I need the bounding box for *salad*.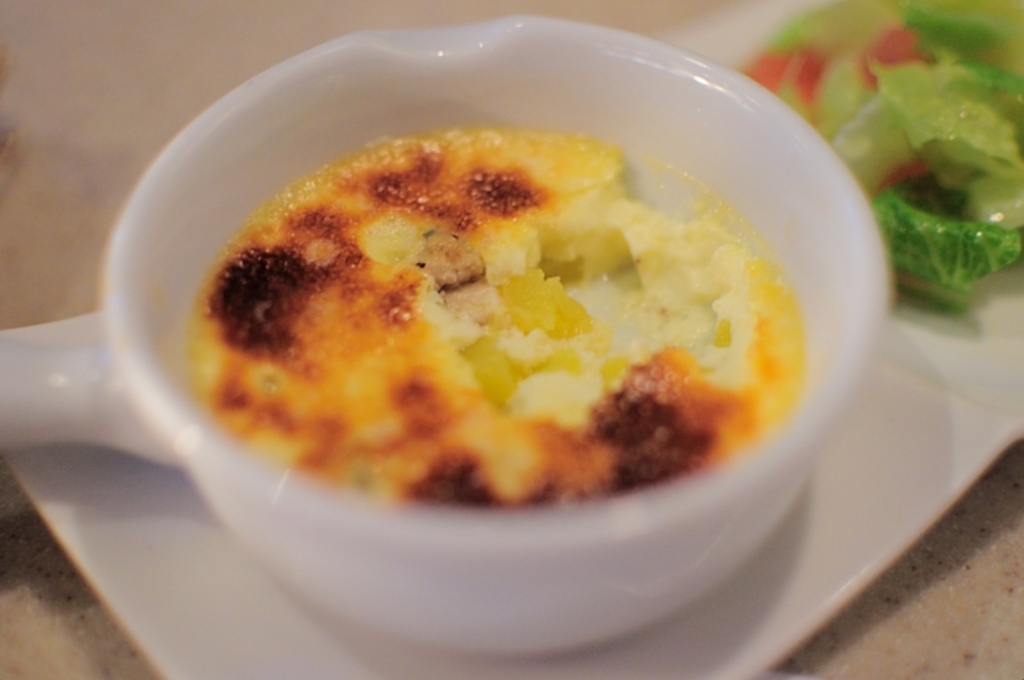
Here it is: left=727, top=0, right=1023, bottom=329.
